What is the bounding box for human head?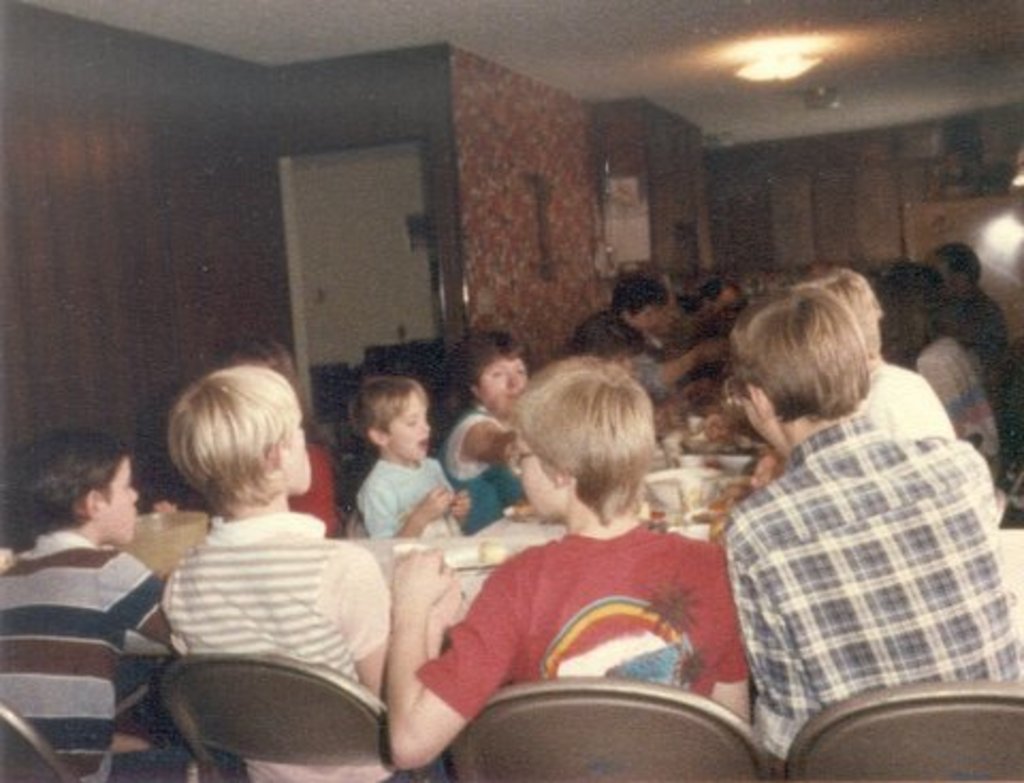
(508, 363, 655, 521).
